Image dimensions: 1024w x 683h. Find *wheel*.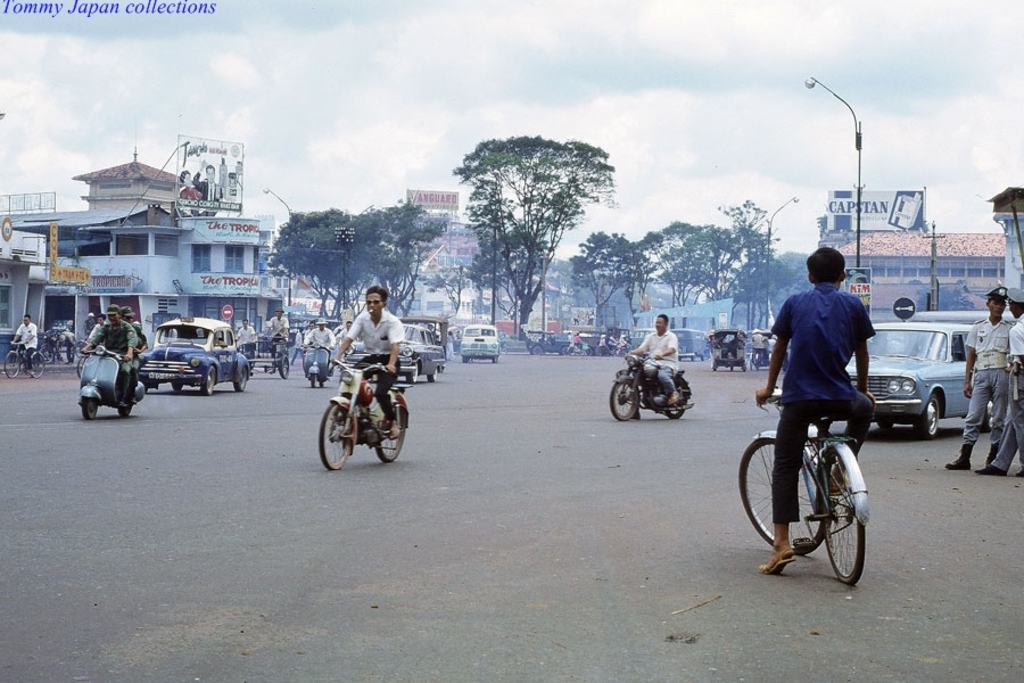
crop(378, 401, 407, 459).
